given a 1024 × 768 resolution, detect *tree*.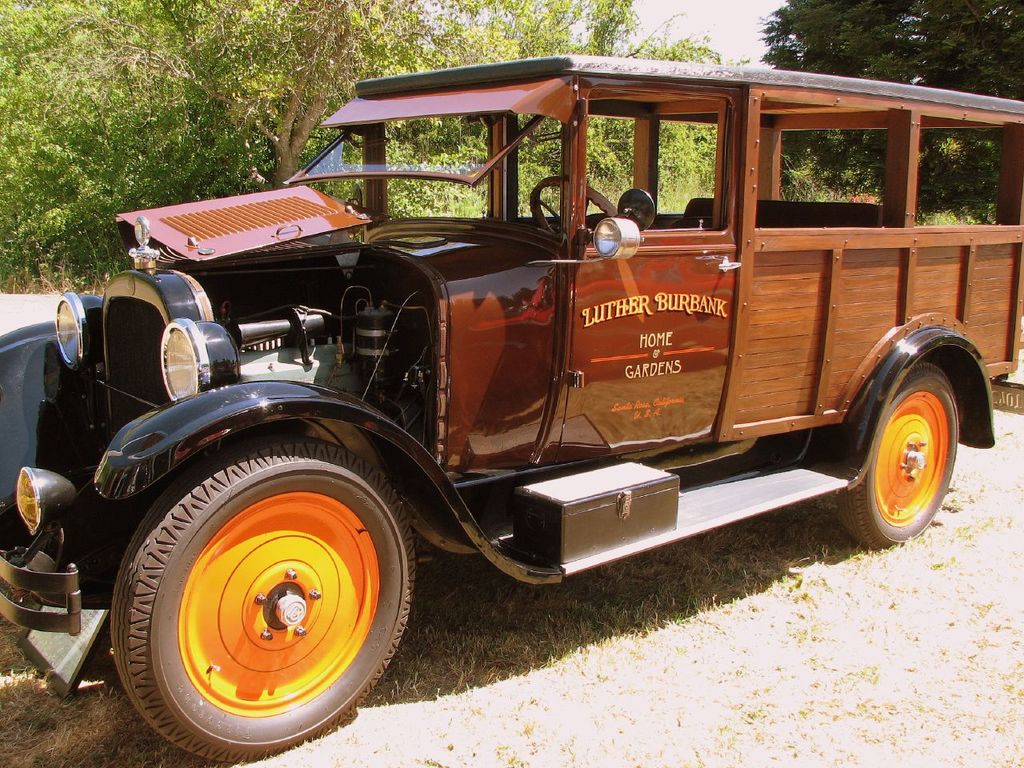
BBox(0, 0, 117, 264).
